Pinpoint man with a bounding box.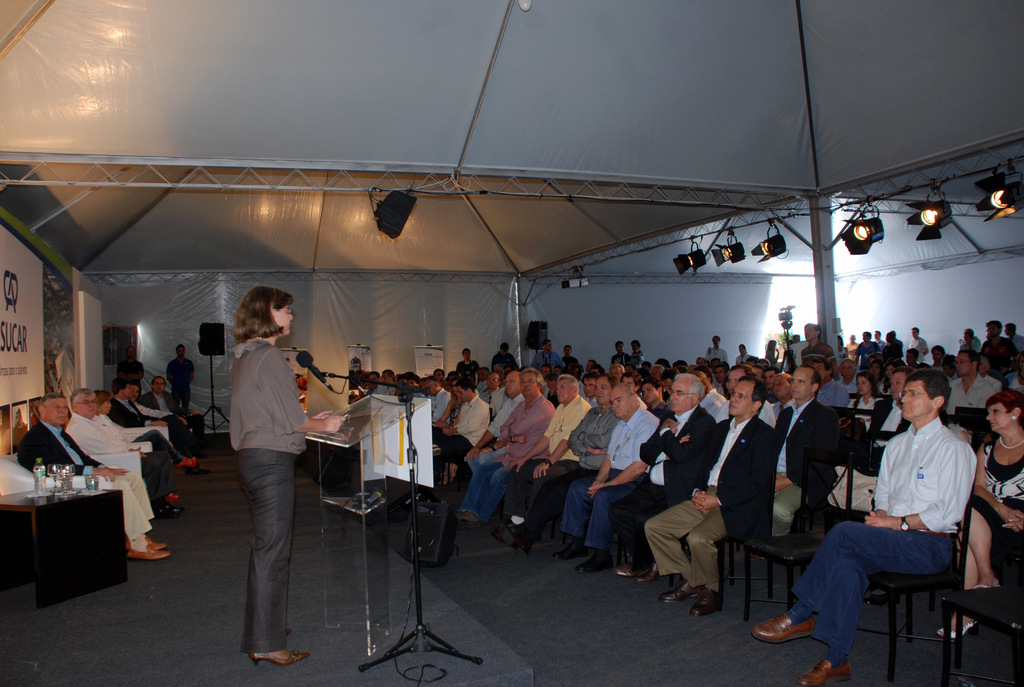
116 344 143 397.
